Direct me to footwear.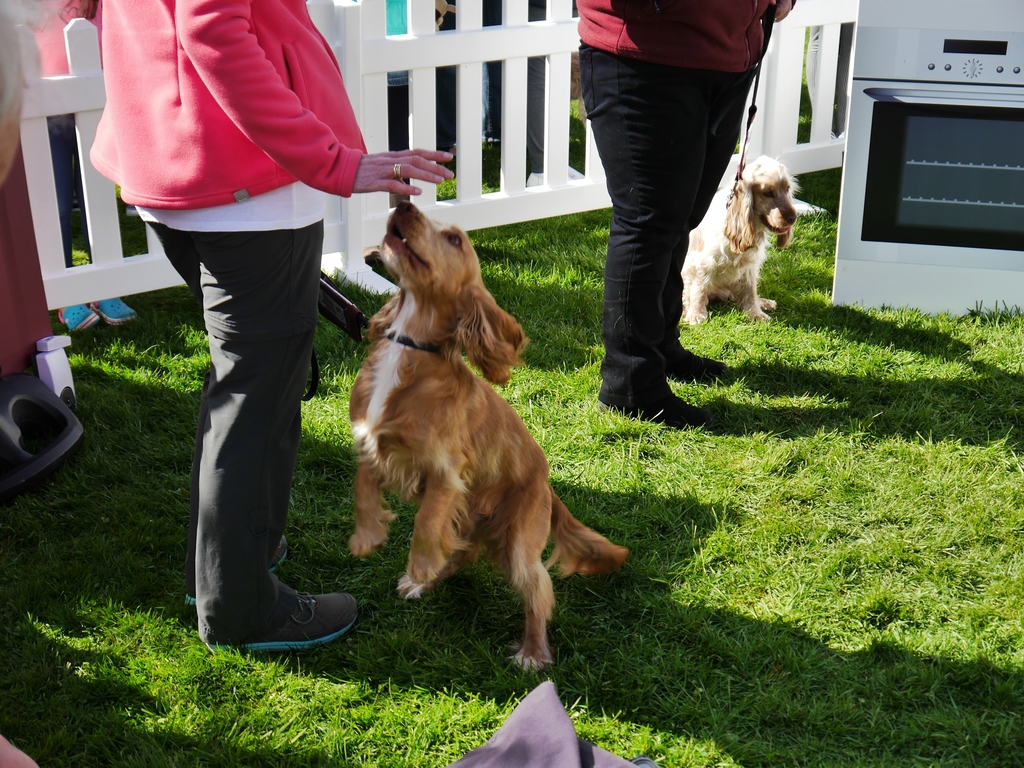
Direction: [x1=677, y1=352, x2=730, y2=378].
